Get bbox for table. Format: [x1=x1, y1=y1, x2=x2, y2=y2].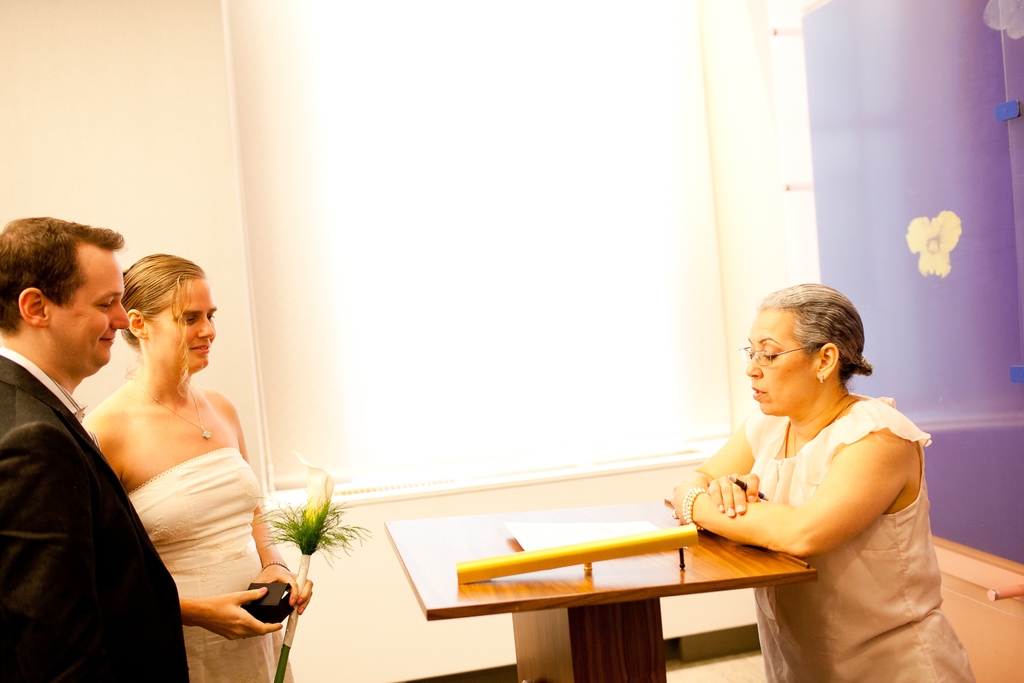
[x1=384, y1=497, x2=816, y2=682].
